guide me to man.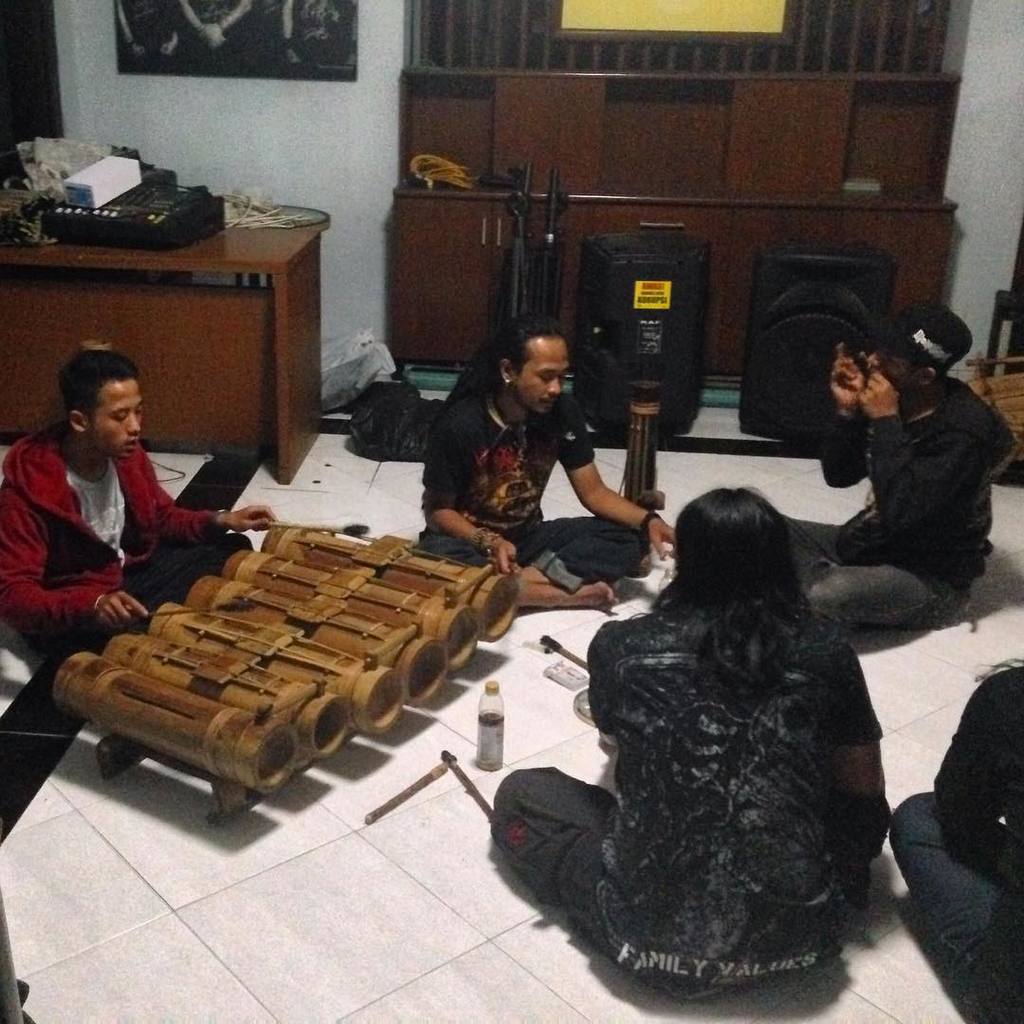
Guidance: <bbox>798, 292, 1008, 695</bbox>.
